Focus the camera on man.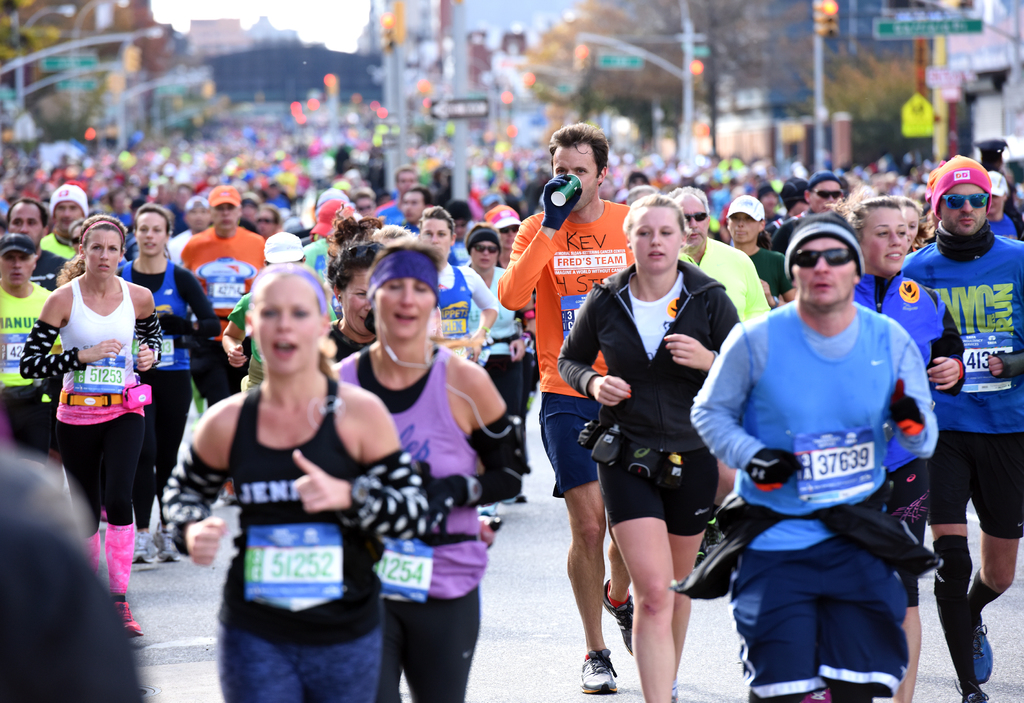
Focus region: 900, 152, 1023, 702.
